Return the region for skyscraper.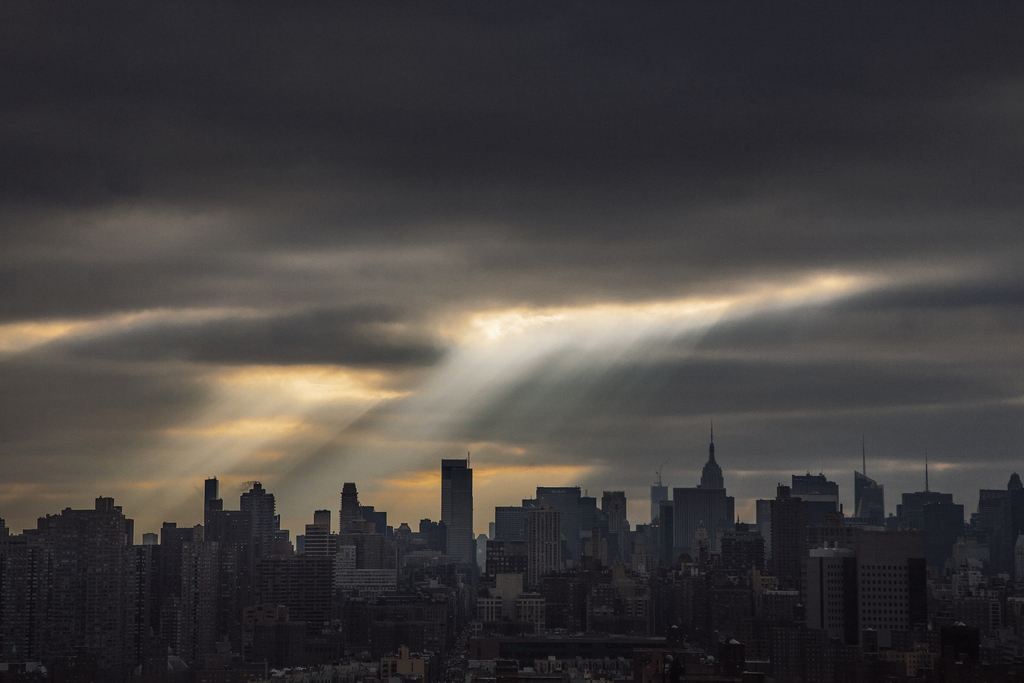
[438,457,479,566].
